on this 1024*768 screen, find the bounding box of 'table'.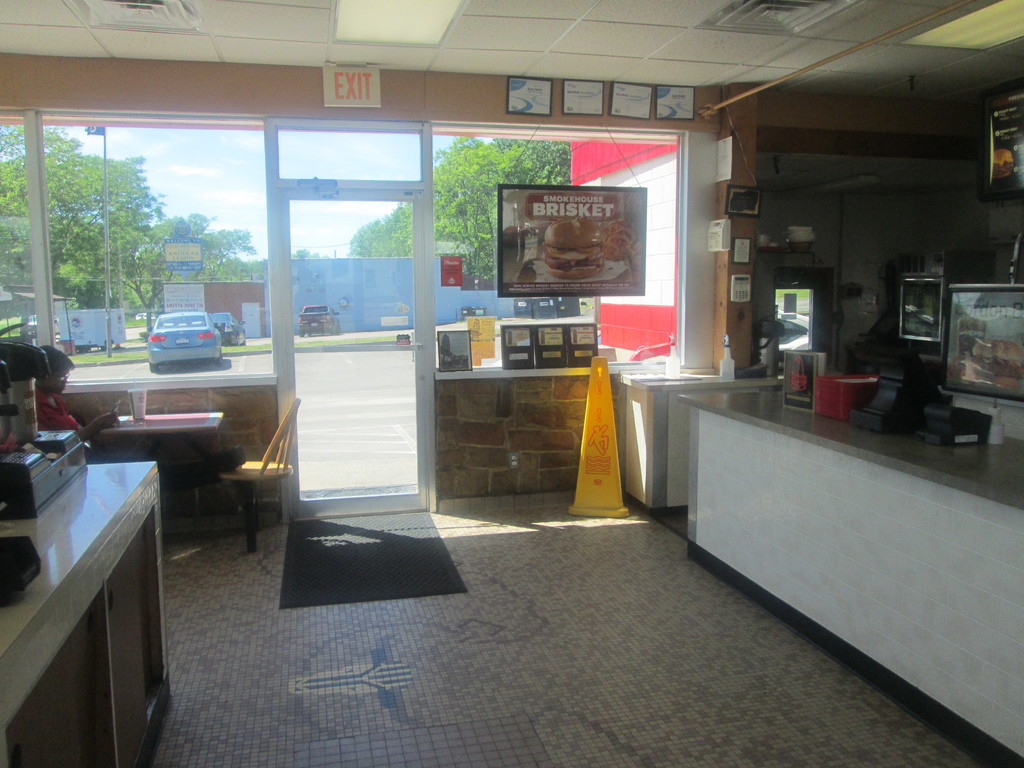
Bounding box: box=[613, 368, 784, 511].
